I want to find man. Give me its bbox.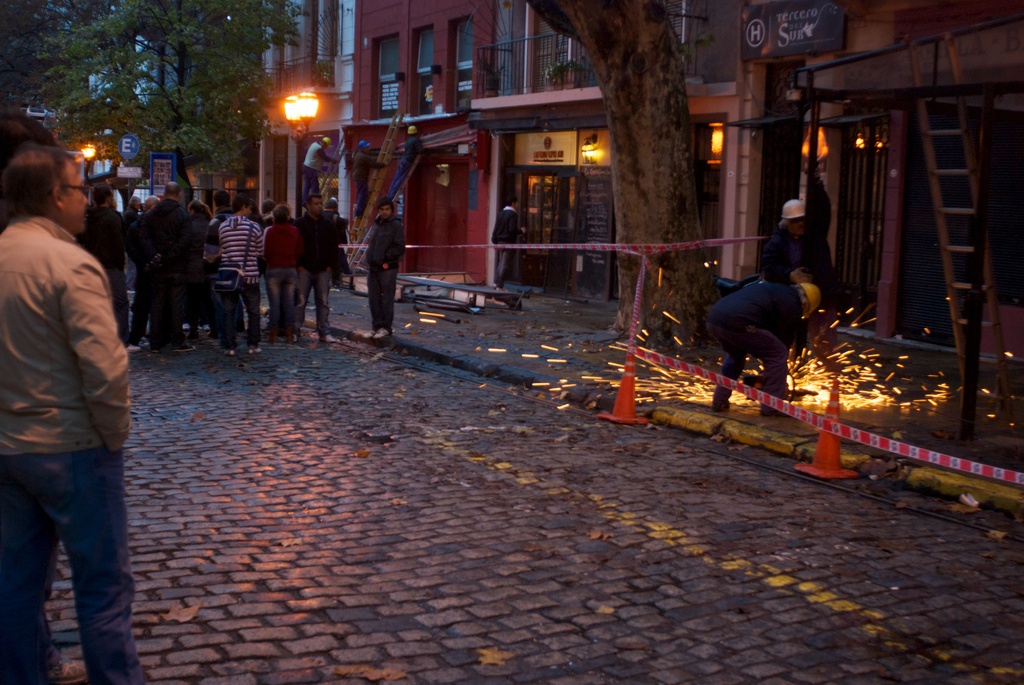
detection(711, 283, 817, 412).
